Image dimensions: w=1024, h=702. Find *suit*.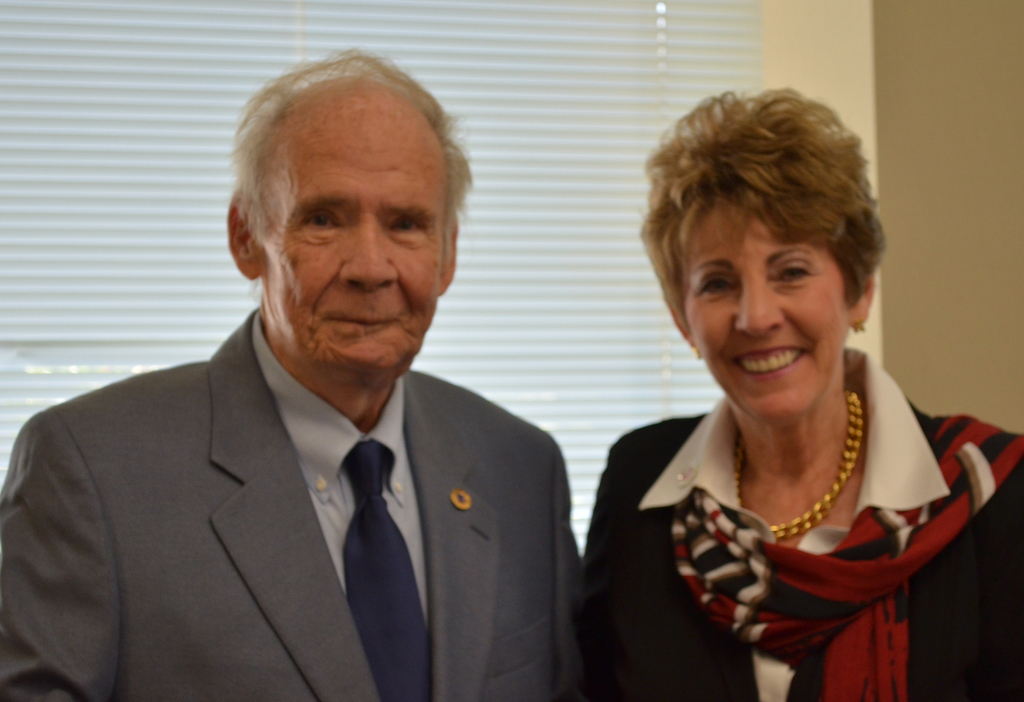
pyautogui.locateOnScreen(3, 269, 609, 685).
